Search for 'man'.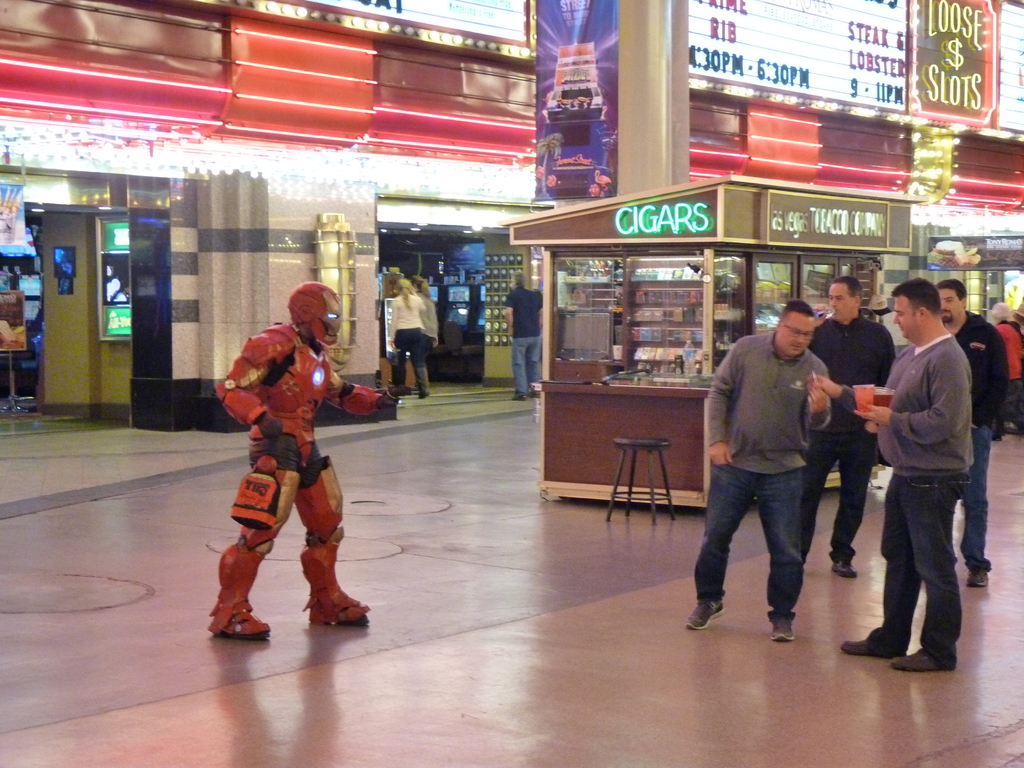
Found at (left=987, top=301, right=1023, bottom=434).
